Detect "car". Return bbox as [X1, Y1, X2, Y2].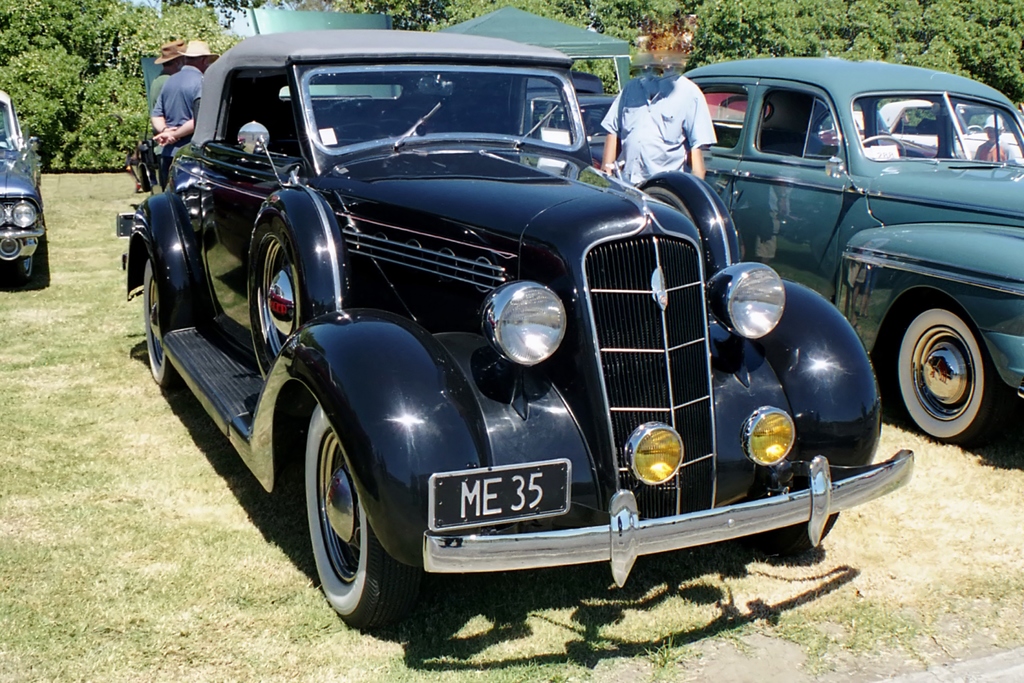
[578, 54, 1023, 453].
